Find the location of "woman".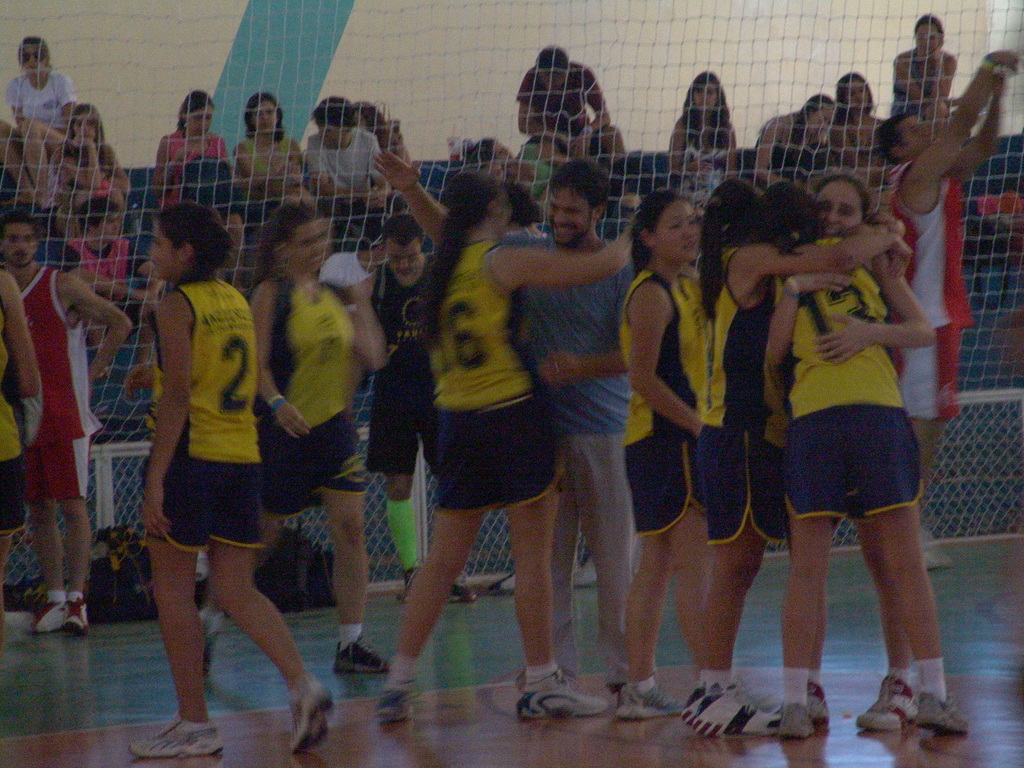
Location: pyautogui.locateOnScreen(202, 197, 394, 688).
